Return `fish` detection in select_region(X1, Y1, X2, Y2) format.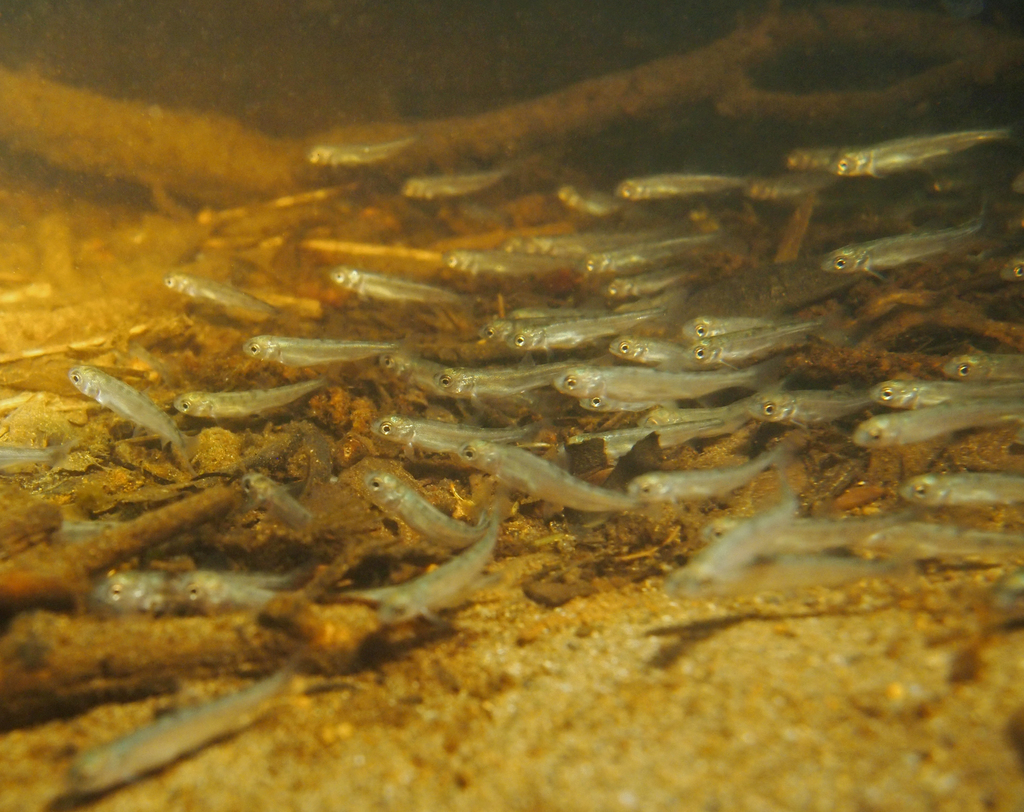
select_region(638, 392, 779, 437).
